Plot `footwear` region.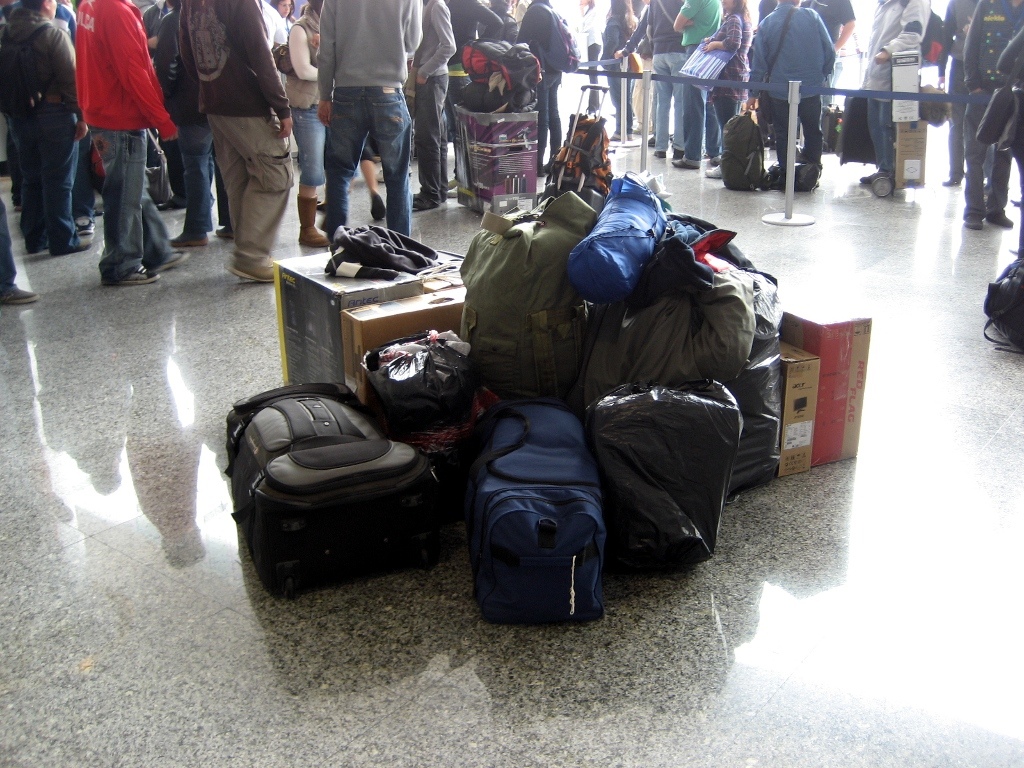
Plotted at [left=75, top=218, right=96, bottom=247].
